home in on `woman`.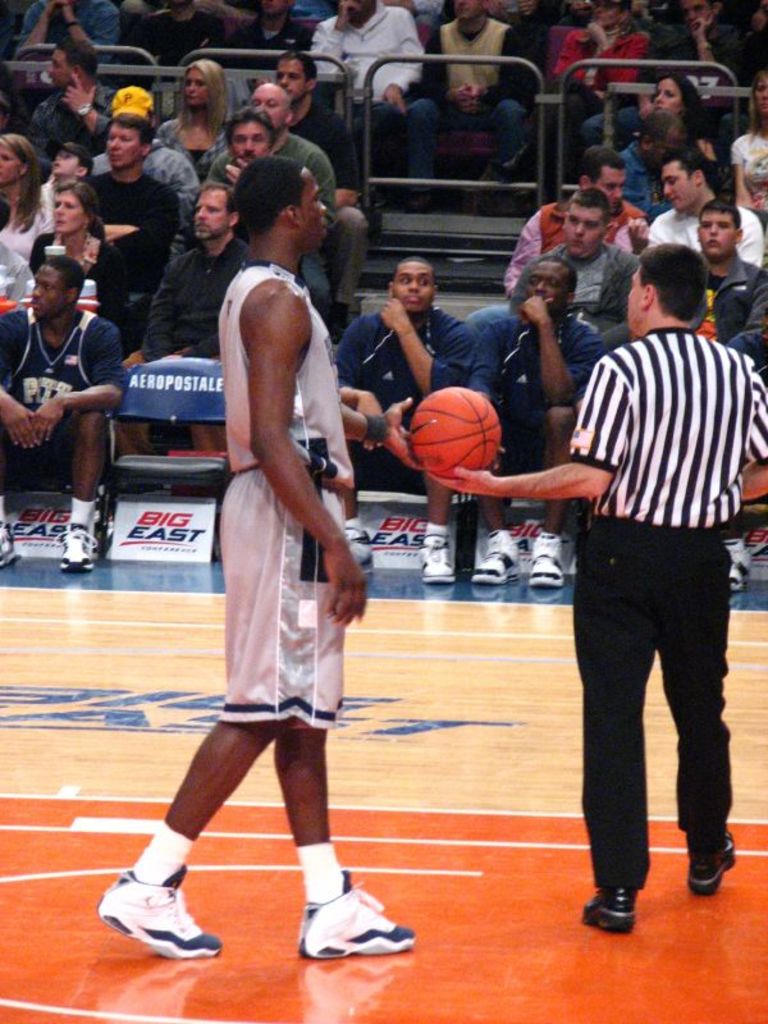
Homed in at 723:77:767:212.
